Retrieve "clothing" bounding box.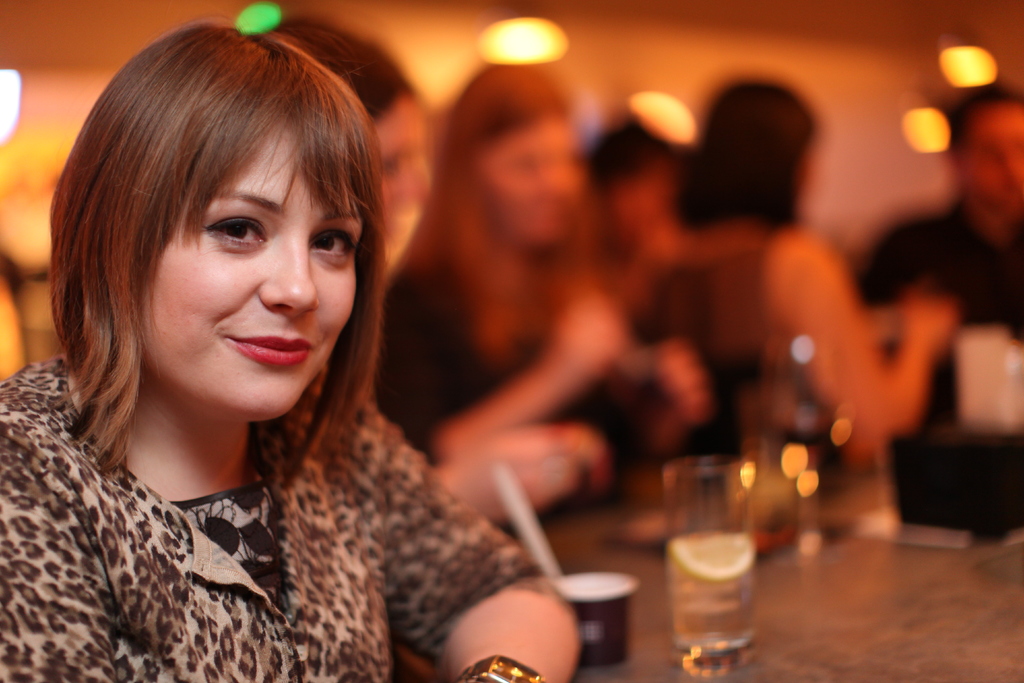
Bounding box: box(370, 232, 650, 500).
